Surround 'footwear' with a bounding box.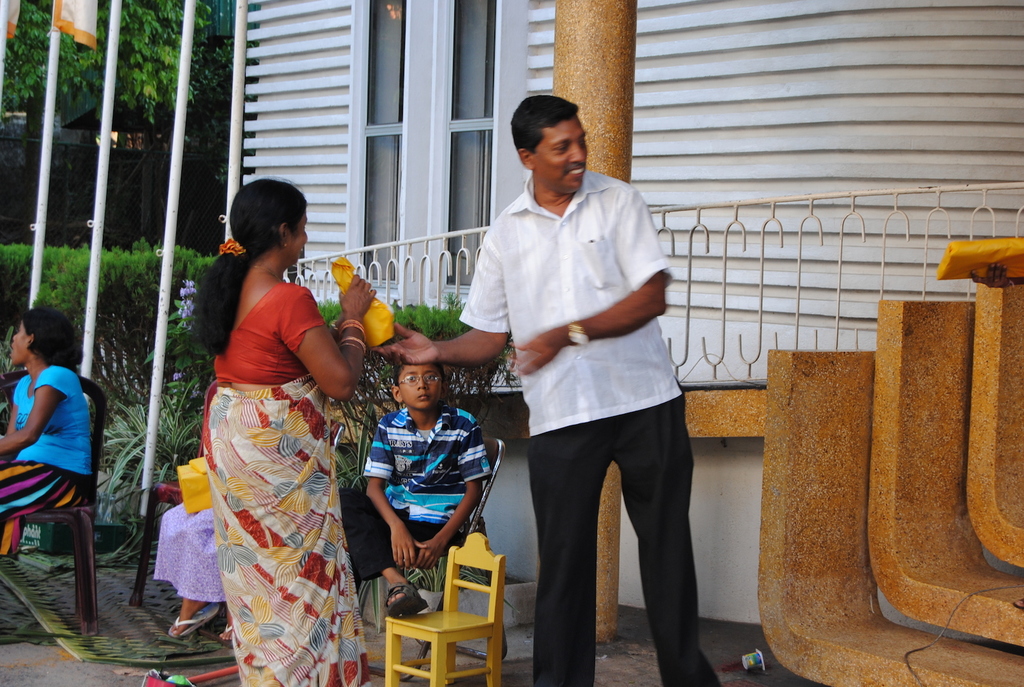
{"x1": 170, "y1": 606, "x2": 223, "y2": 640}.
